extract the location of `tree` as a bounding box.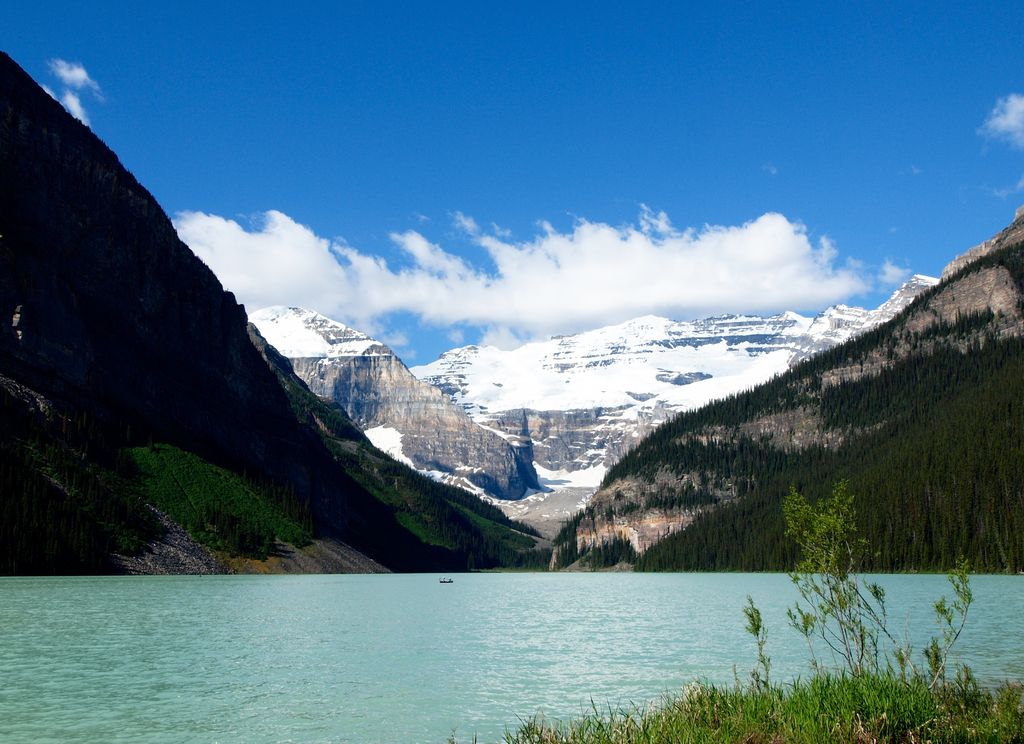
<bbox>735, 469, 1007, 713</bbox>.
